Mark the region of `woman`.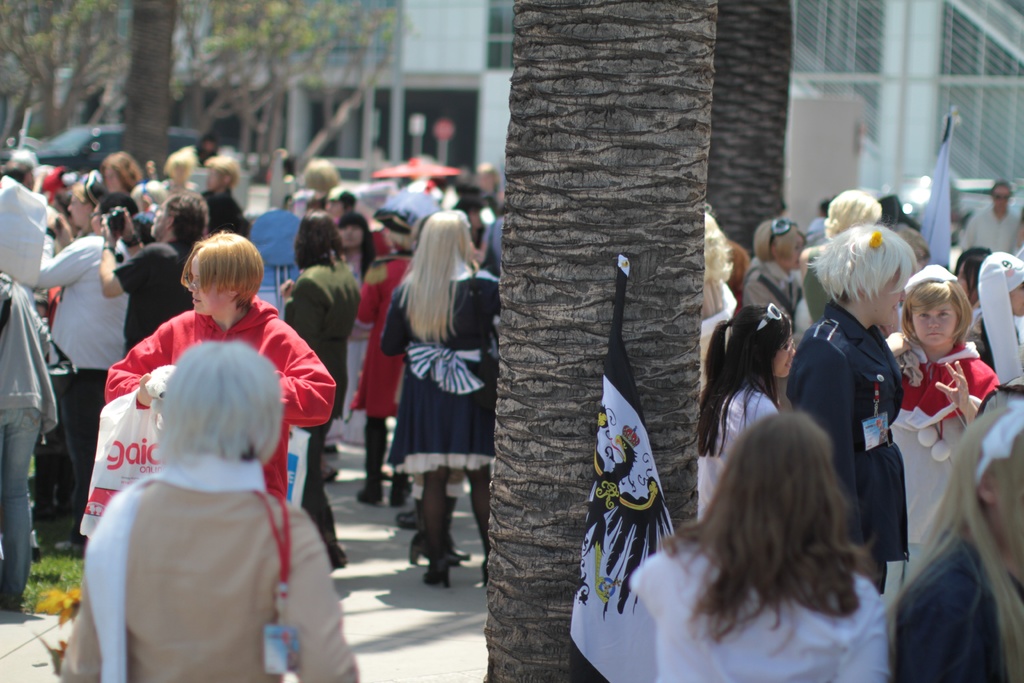
Region: (left=197, top=136, right=216, bottom=168).
